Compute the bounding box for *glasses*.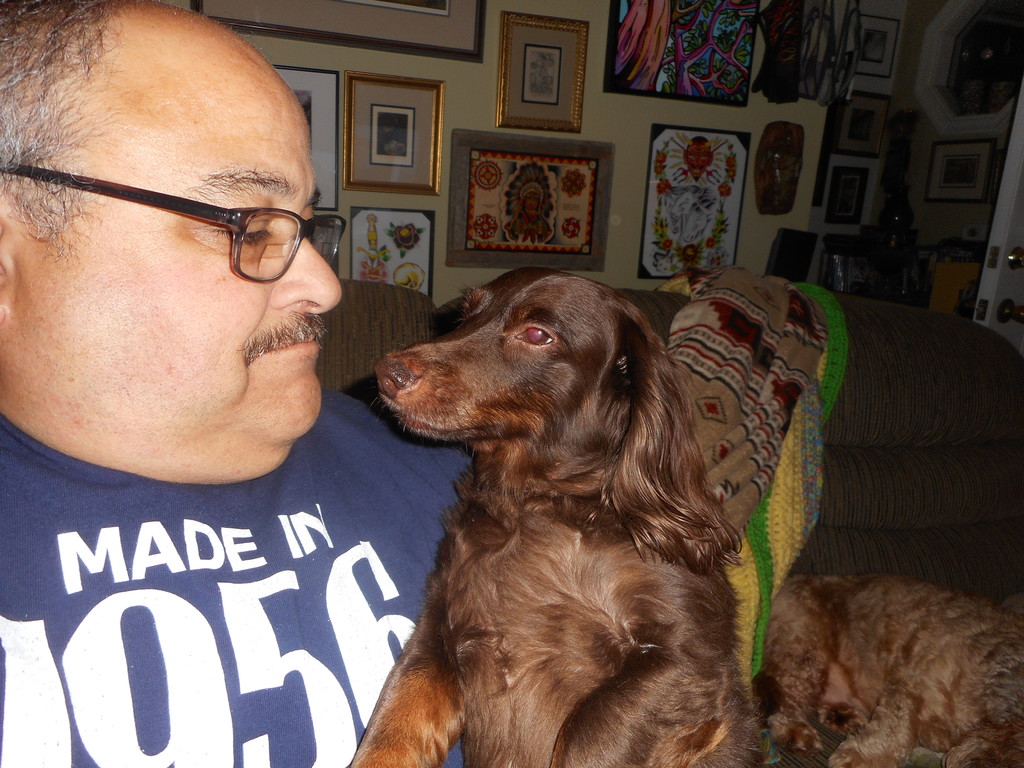
box=[8, 143, 348, 296].
